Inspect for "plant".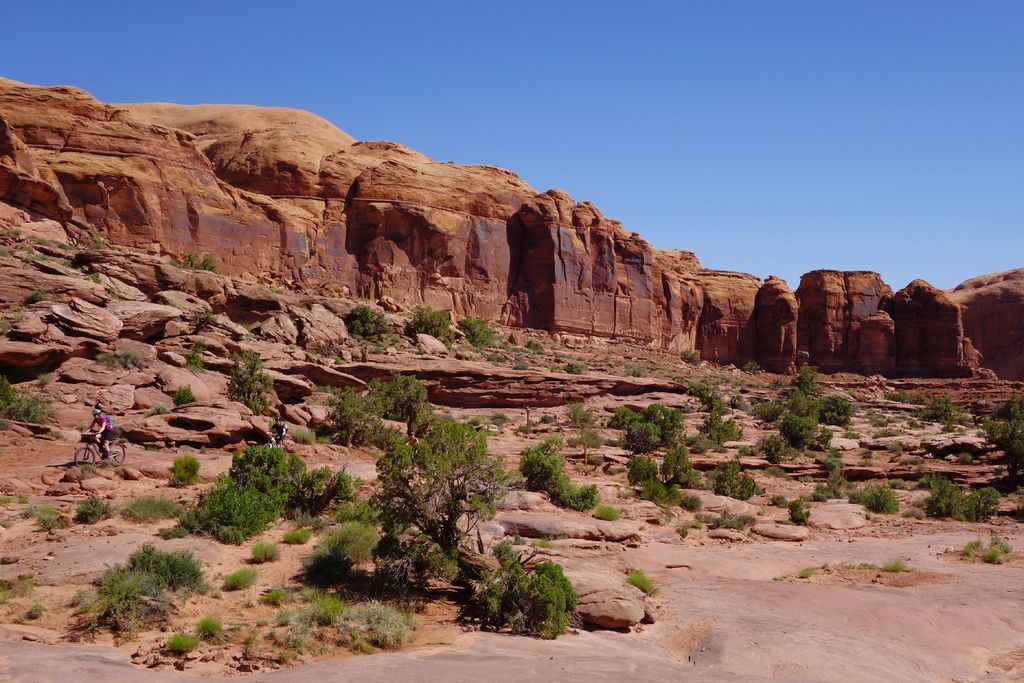
Inspection: BBox(304, 582, 349, 623).
